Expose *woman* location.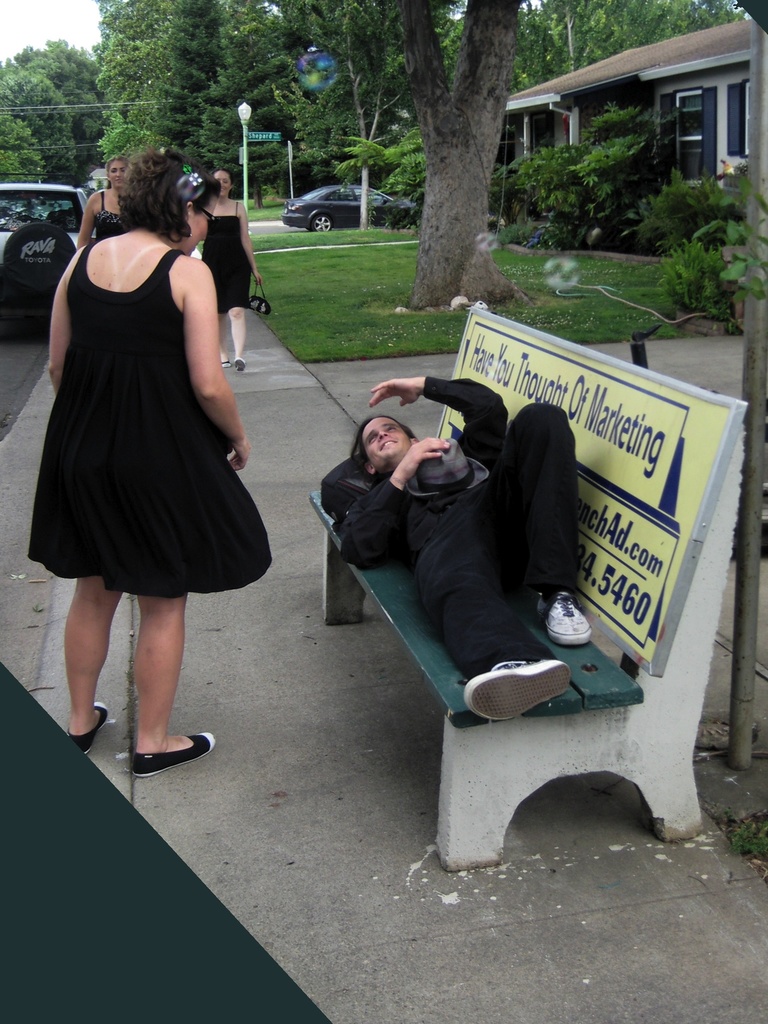
Exposed at {"left": 186, "top": 165, "right": 268, "bottom": 369}.
